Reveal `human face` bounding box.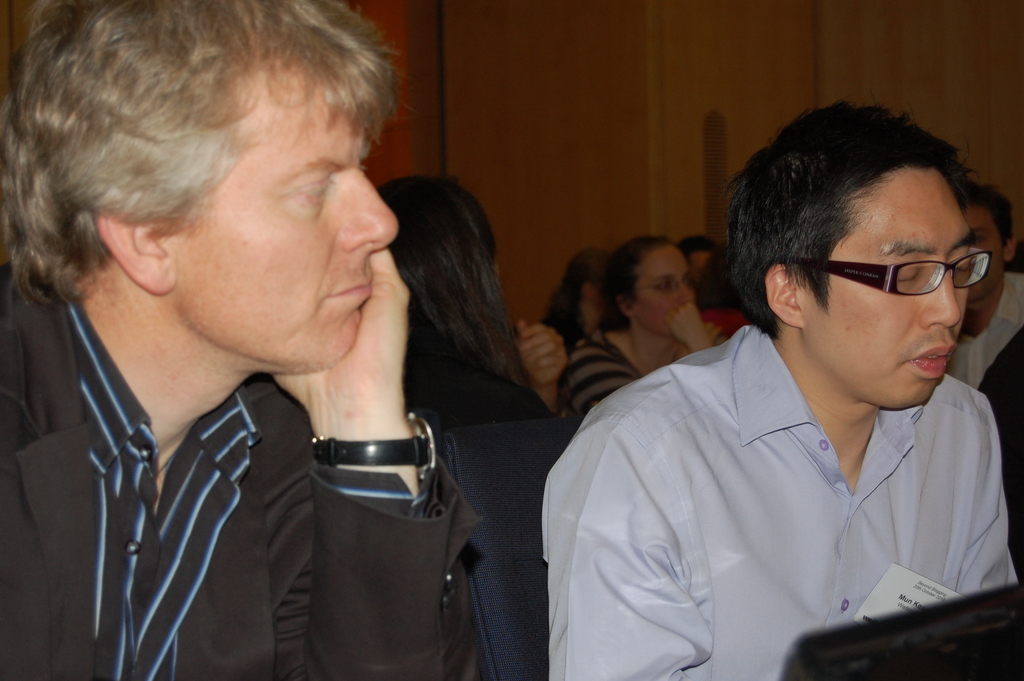
Revealed: l=182, t=59, r=410, b=381.
